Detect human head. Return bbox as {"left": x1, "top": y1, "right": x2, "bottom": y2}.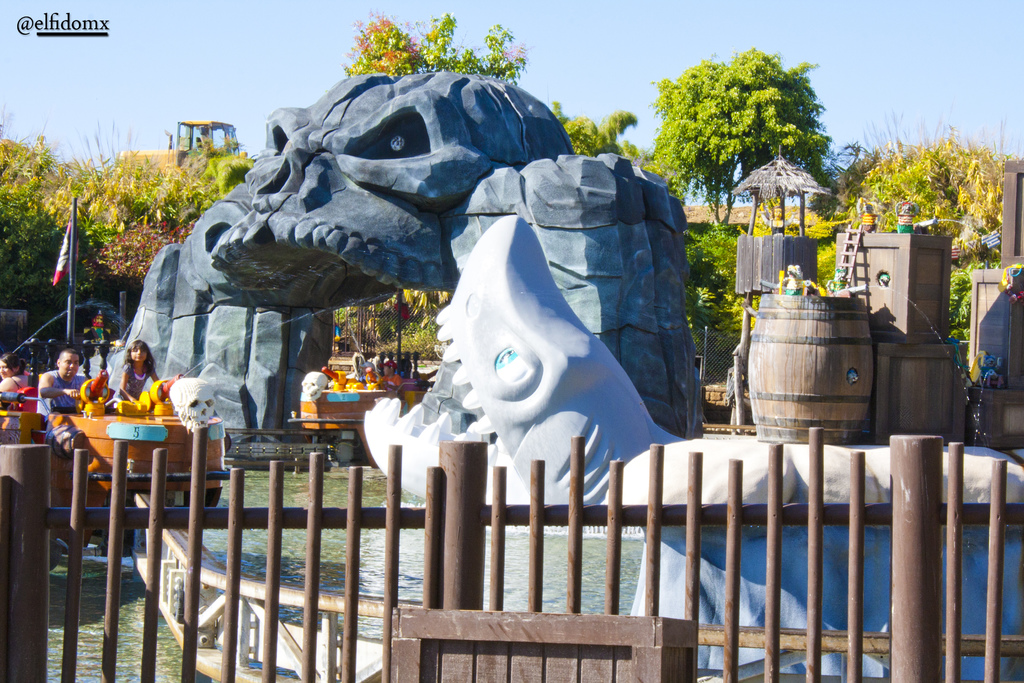
{"left": 0, "top": 352, "right": 28, "bottom": 379}.
